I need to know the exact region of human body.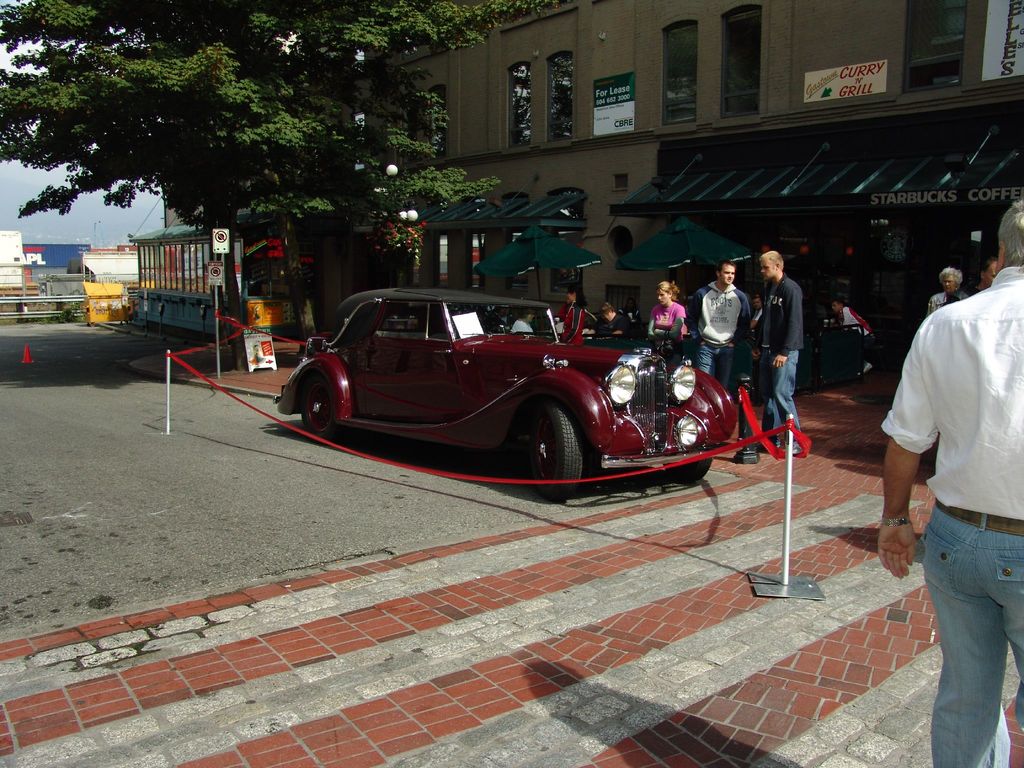
Region: 925 260 966 312.
